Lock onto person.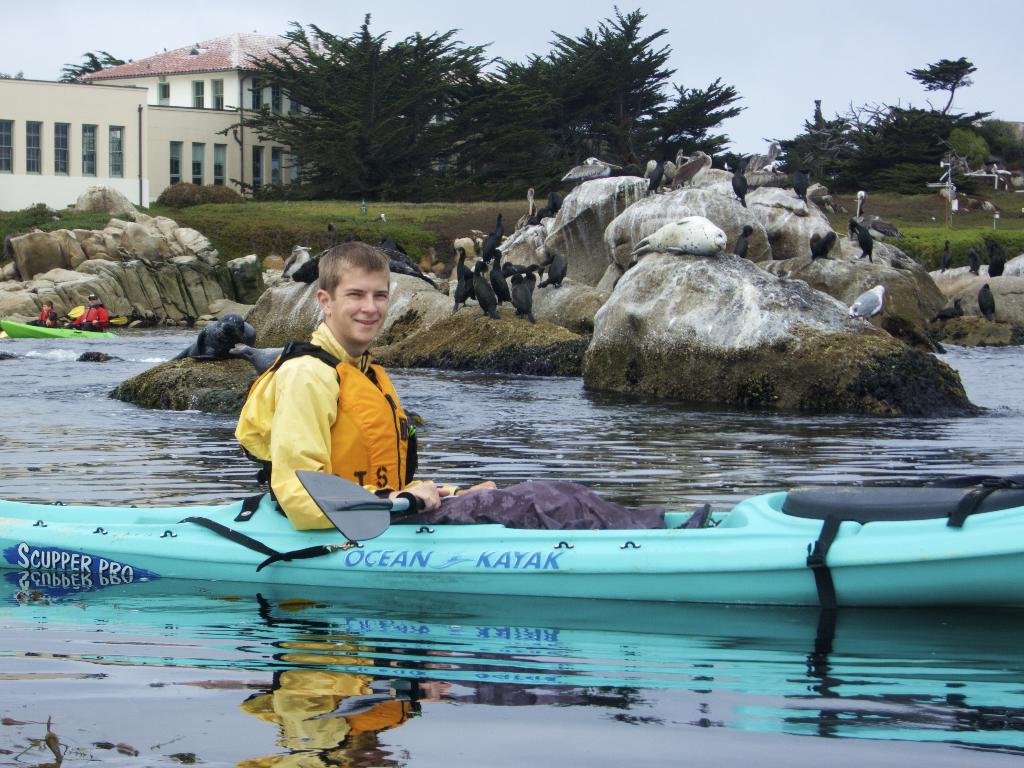
Locked: BBox(231, 243, 714, 532).
